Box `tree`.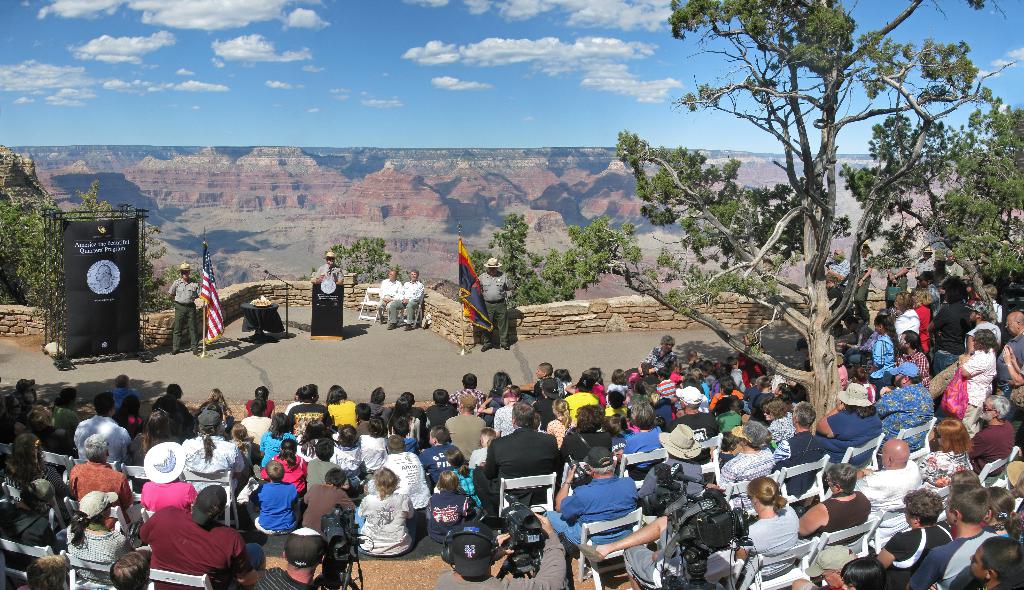
left=164, top=263, right=201, bottom=285.
